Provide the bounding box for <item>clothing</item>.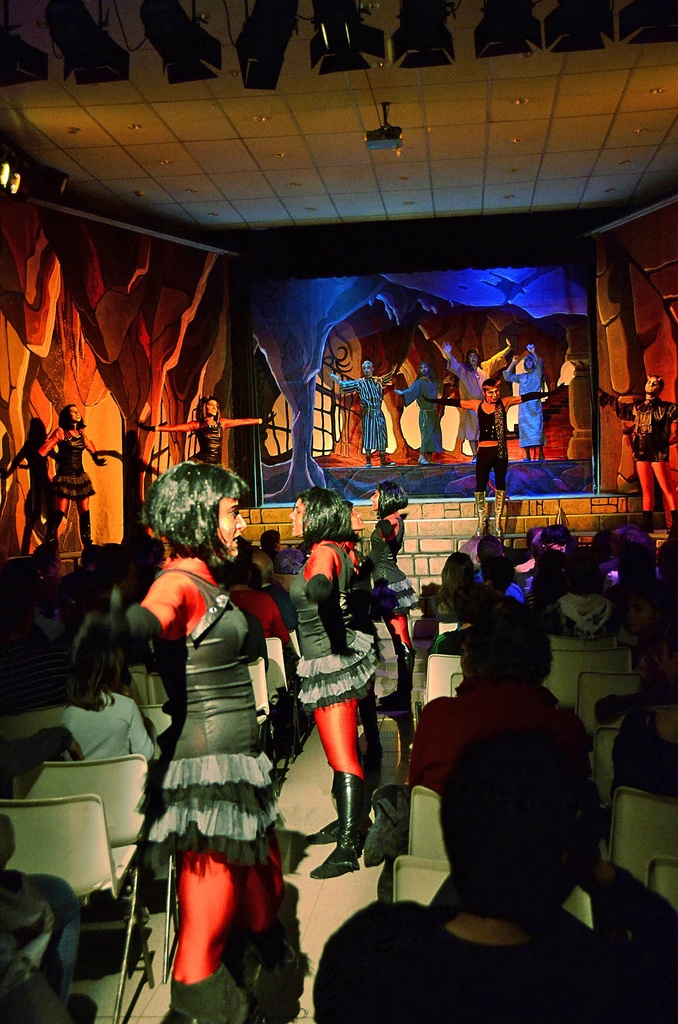
437/386/563/486.
